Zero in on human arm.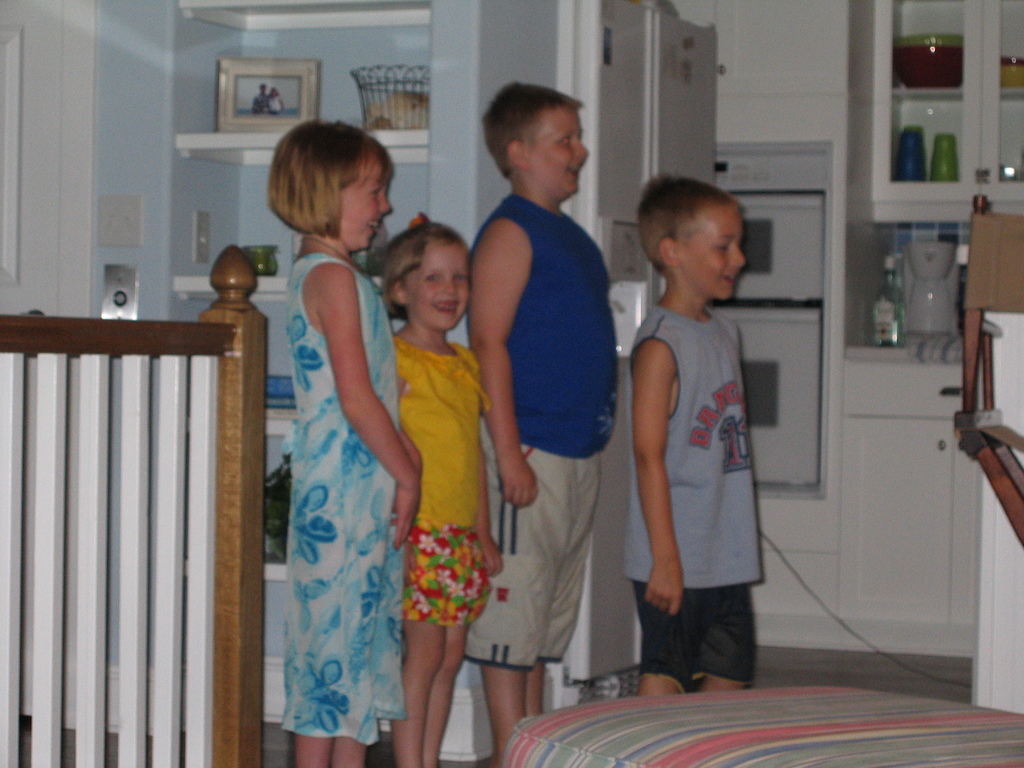
Zeroed in: detection(632, 331, 685, 616).
